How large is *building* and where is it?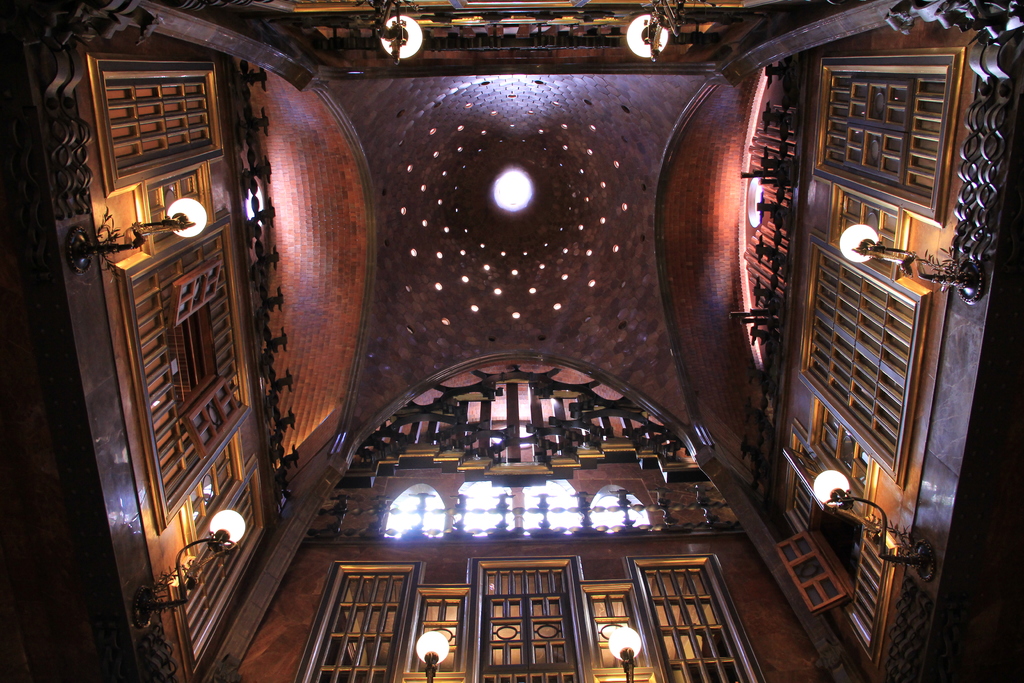
Bounding box: select_region(0, 0, 1023, 682).
